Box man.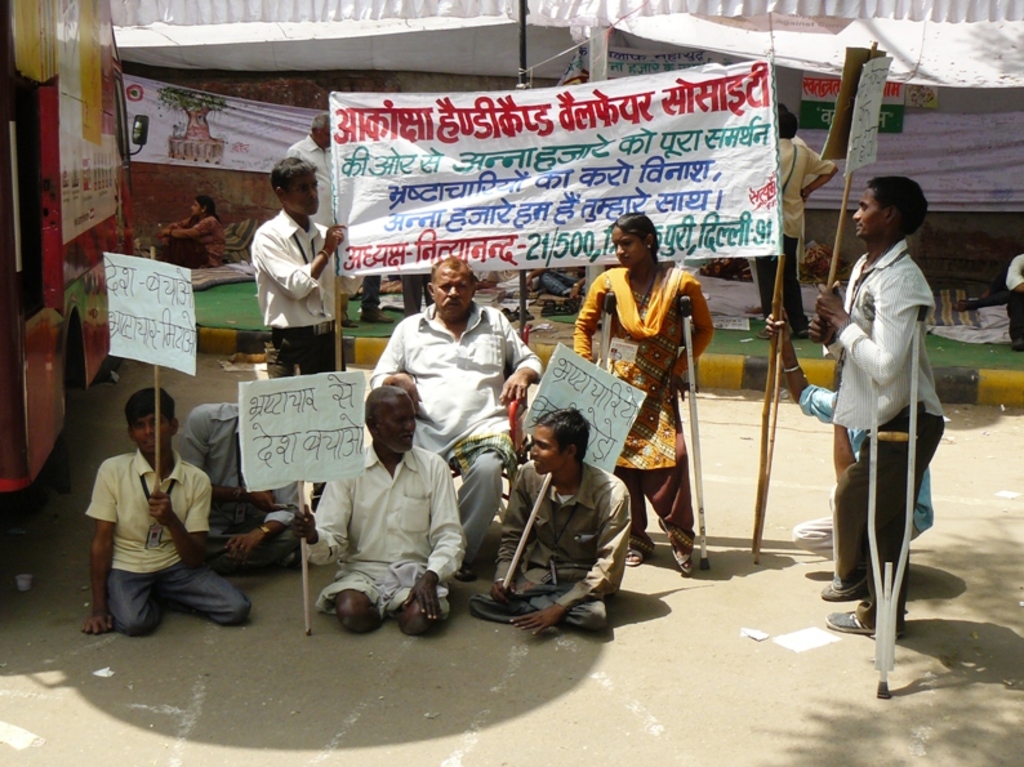
[x1=397, y1=277, x2=433, y2=320].
